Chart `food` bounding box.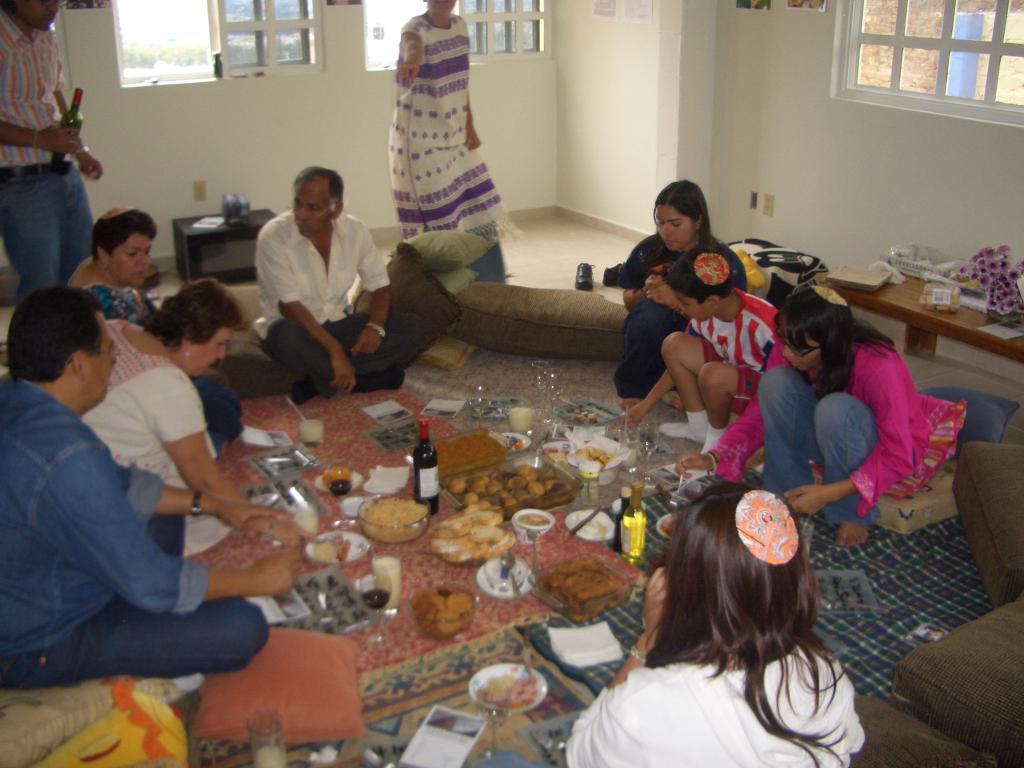
Charted: l=656, t=511, r=677, b=539.
